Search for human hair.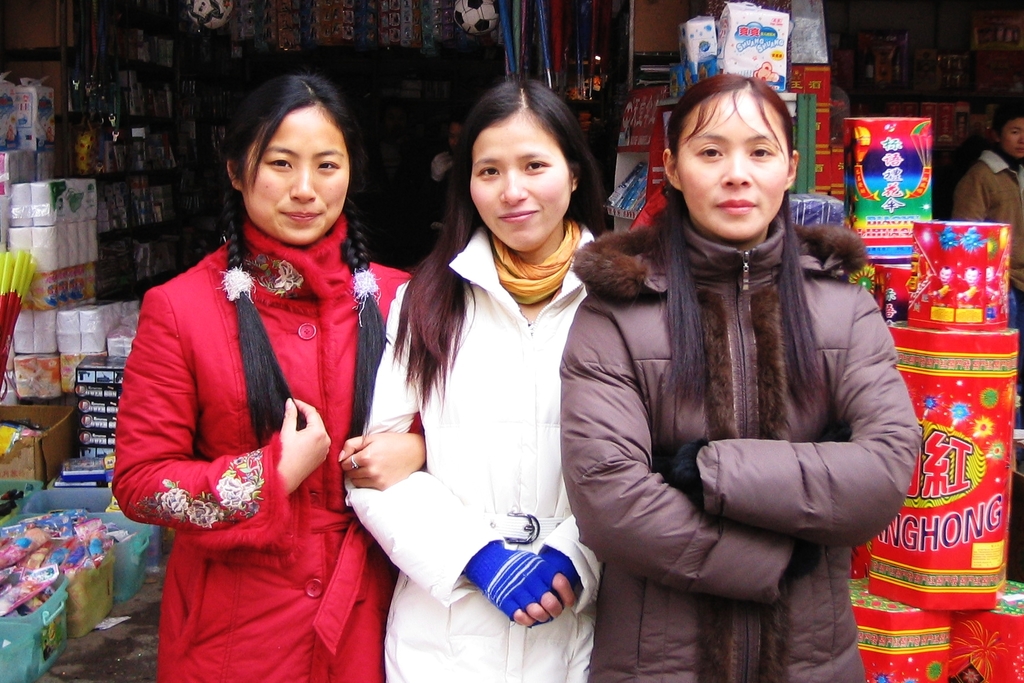
Found at [646,72,825,423].
